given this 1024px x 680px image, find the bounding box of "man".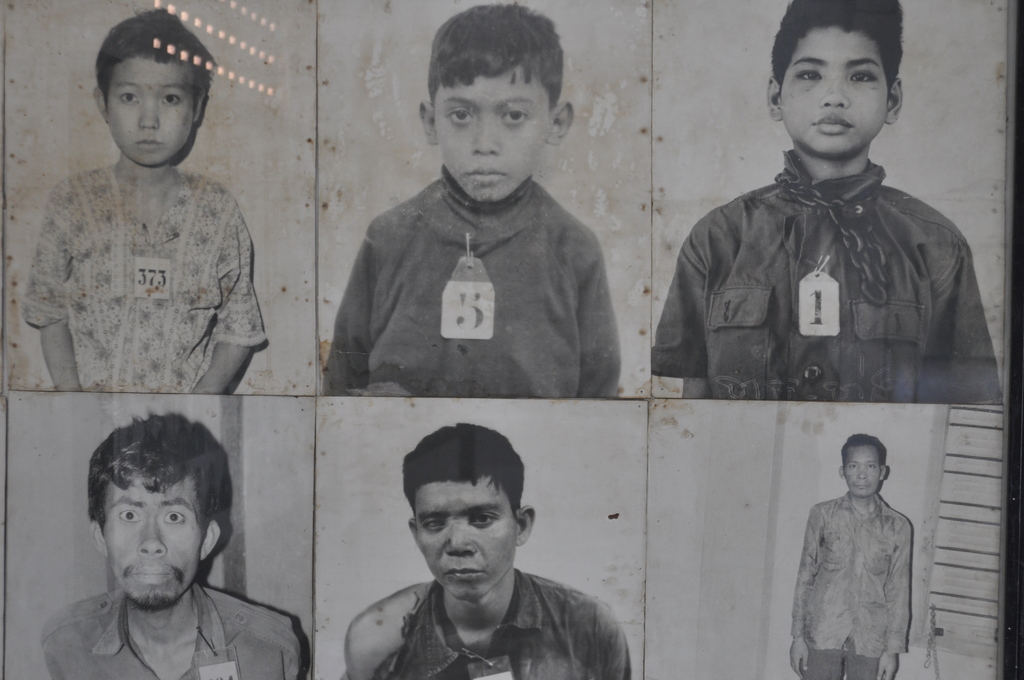
l=346, t=451, r=664, b=679.
